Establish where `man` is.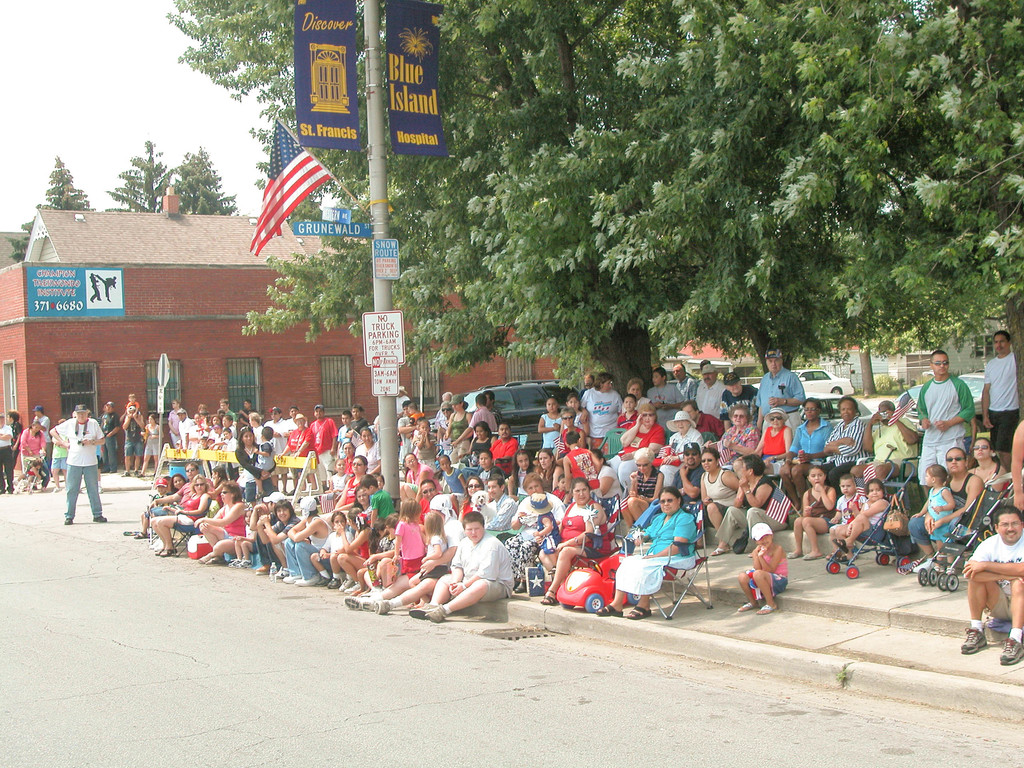
Established at <box>288,404,338,491</box>.
